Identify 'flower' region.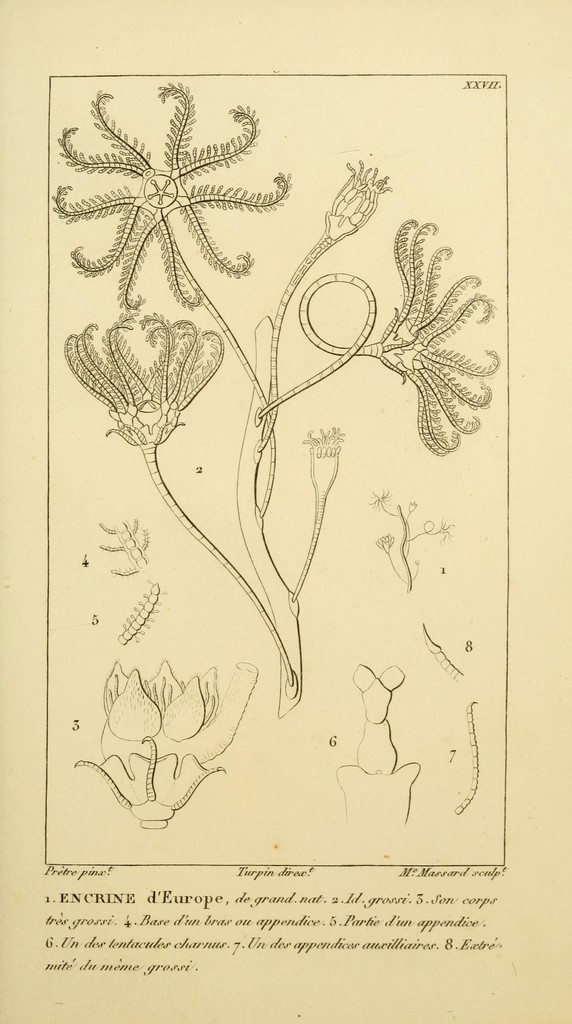
Region: 327:154:390:235.
